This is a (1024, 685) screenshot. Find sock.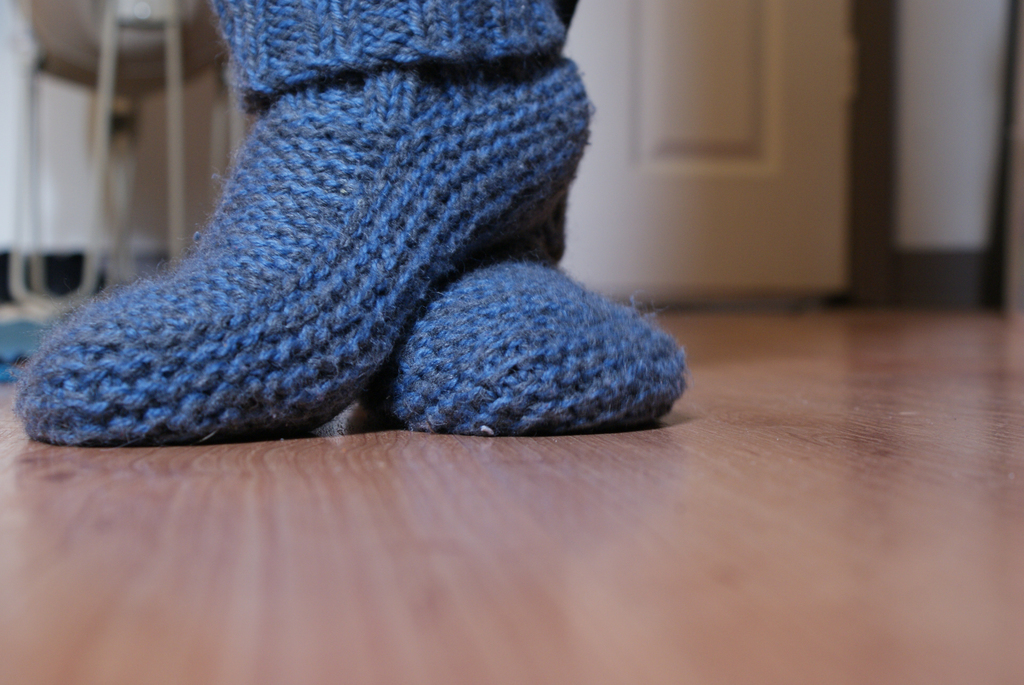
Bounding box: [9, 68, 593, 450].
